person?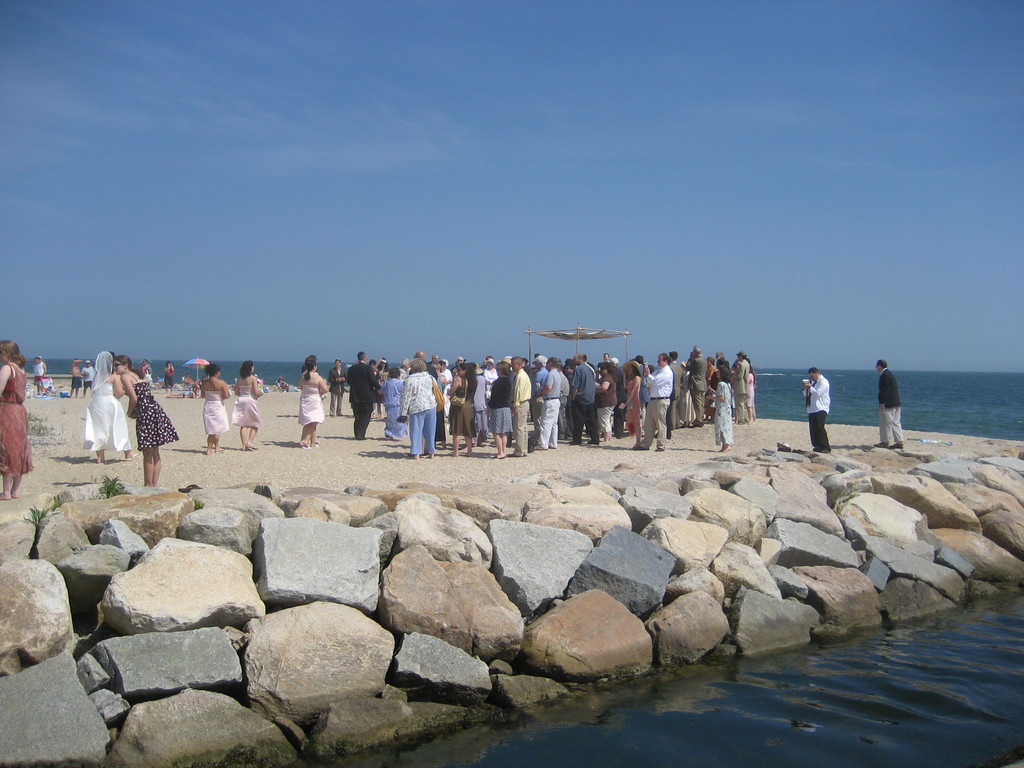
198, 362, 229, 456
